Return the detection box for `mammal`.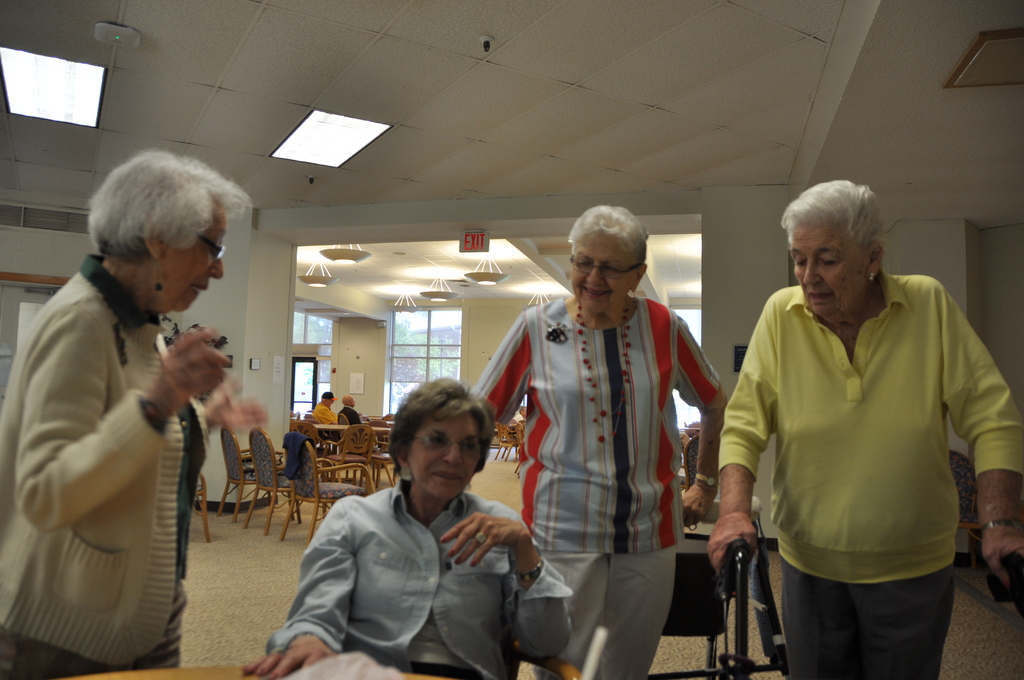
box(316, 390, 336, 425).
